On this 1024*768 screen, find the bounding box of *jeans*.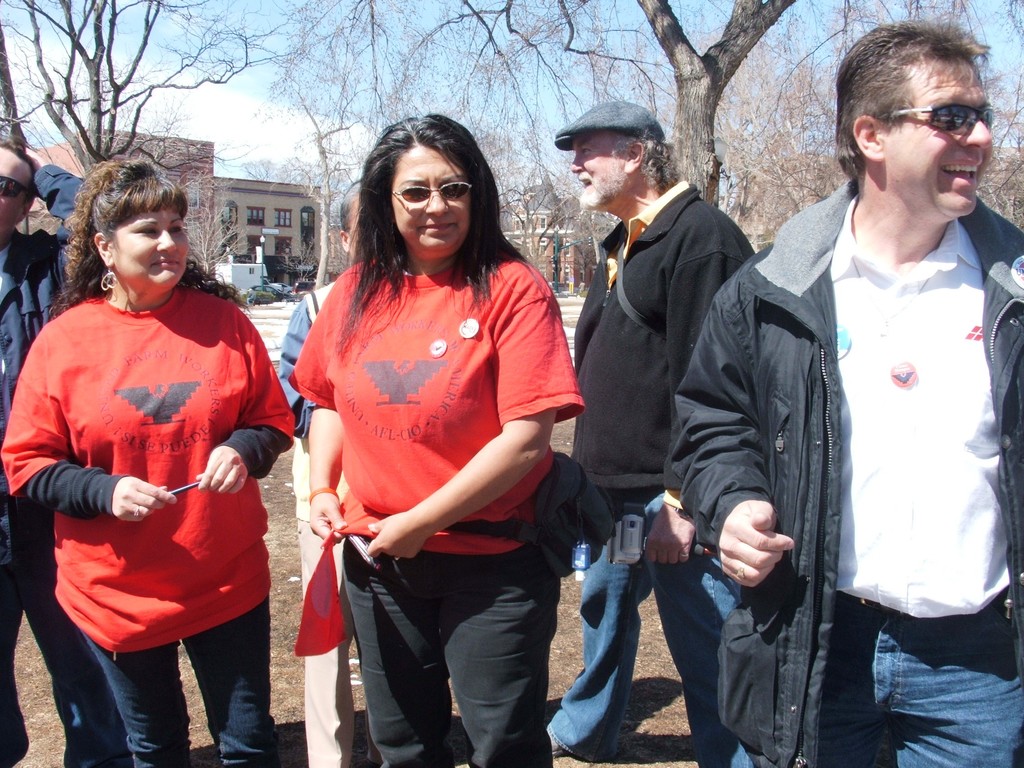
Bounding box: (0,561,88,764).
